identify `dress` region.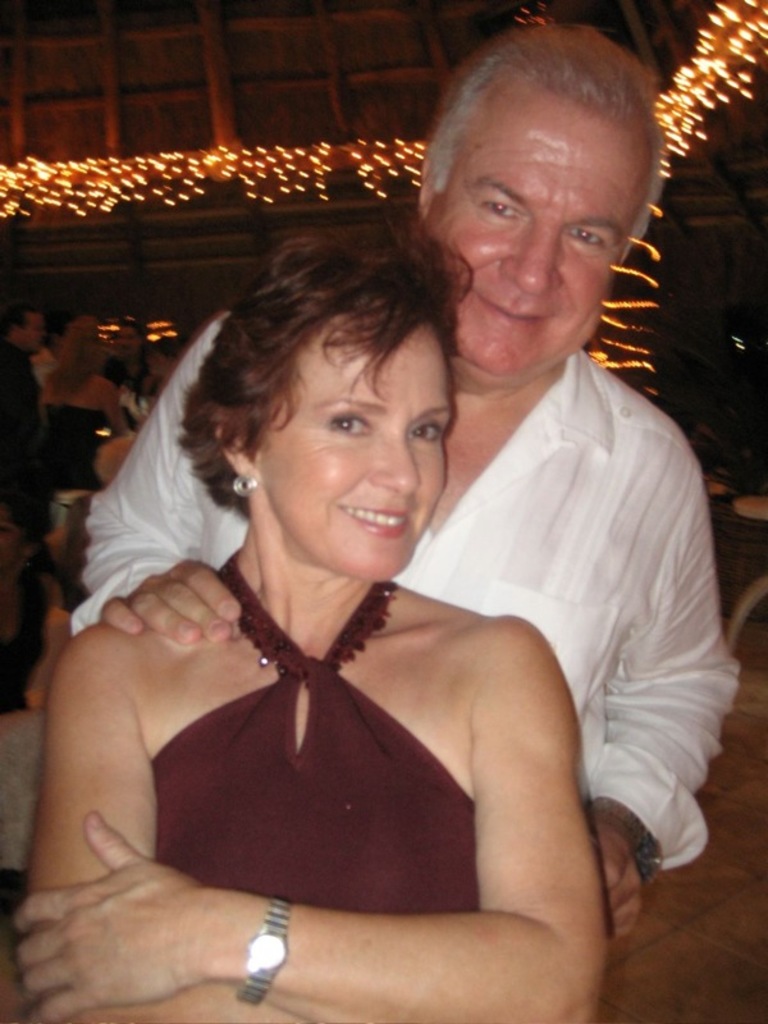
Region: box(148, 547, 483, 908).
